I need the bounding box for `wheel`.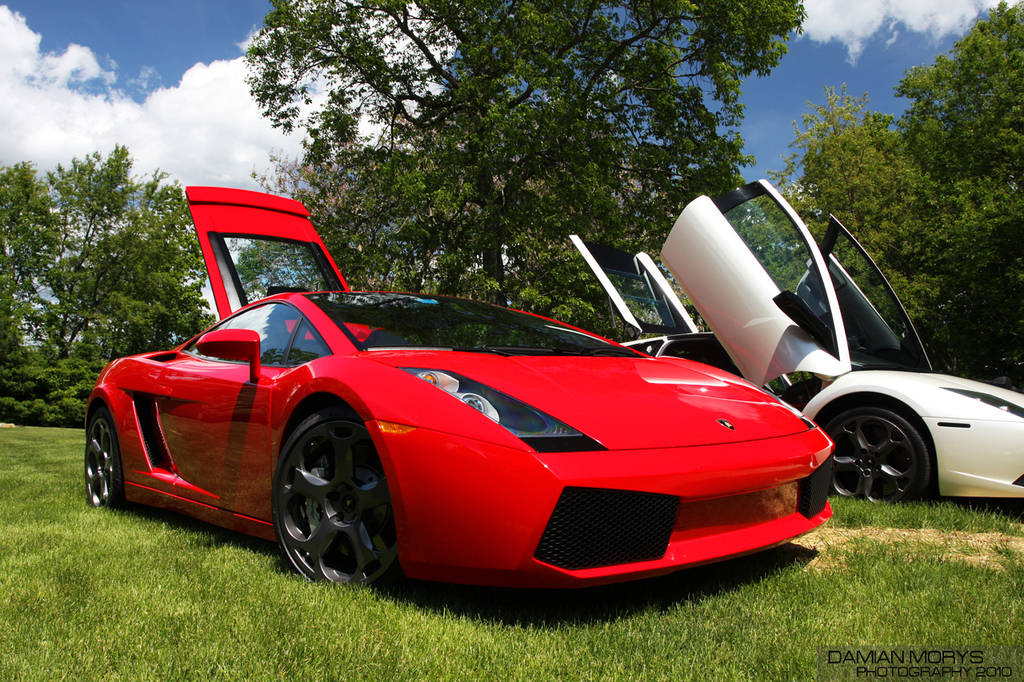
Here it is: l=827, t=406, r=933, b=499.
